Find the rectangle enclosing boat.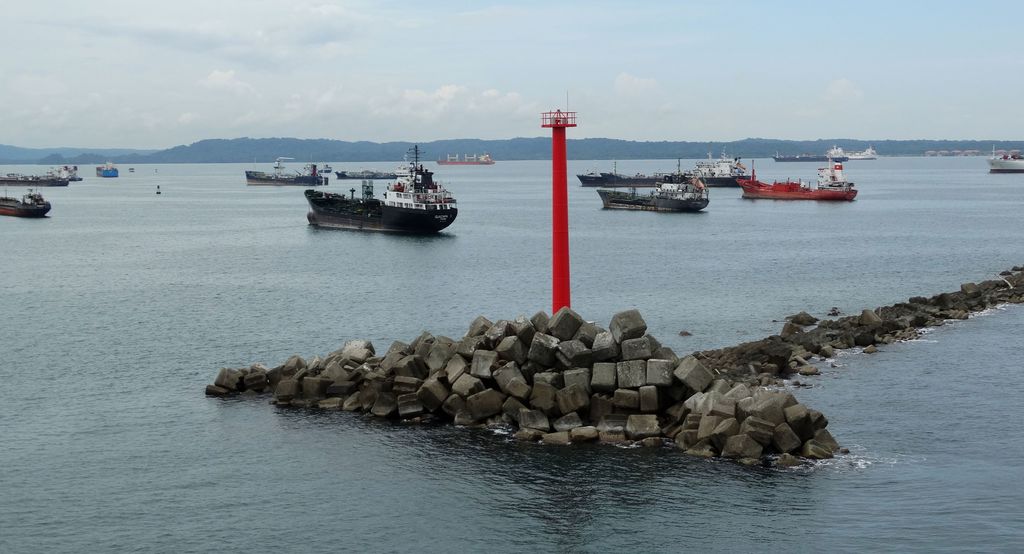
Rect(245, 154, 328, 187).
